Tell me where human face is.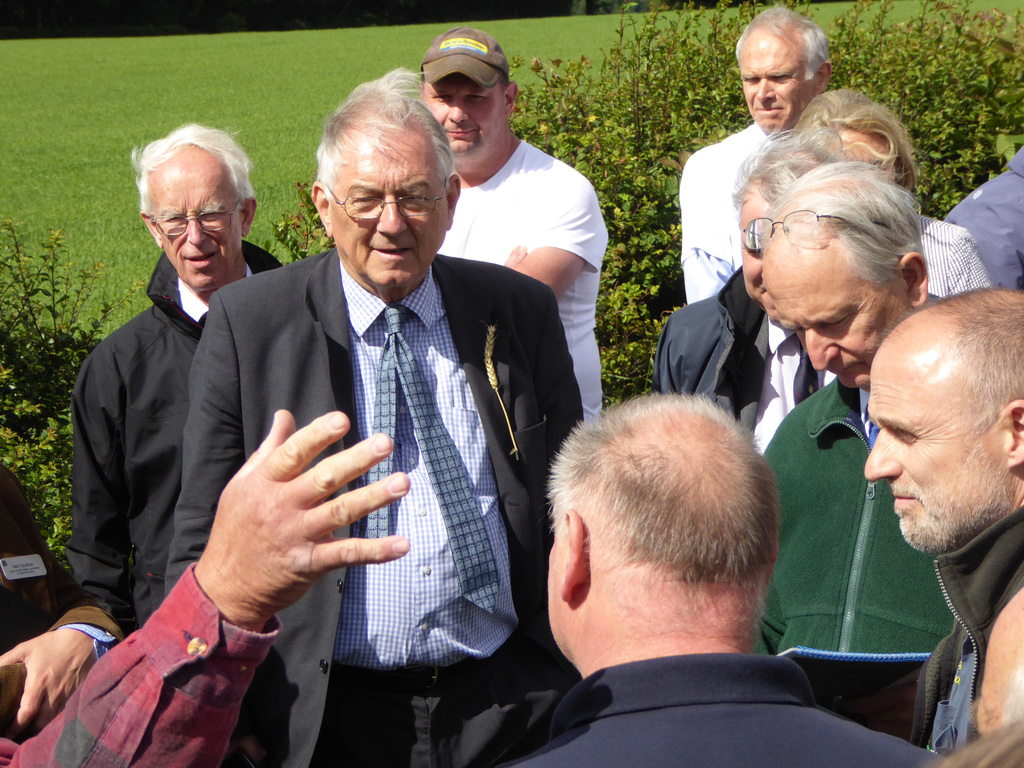
human face is at bbox(781, 268, 908, 388).
